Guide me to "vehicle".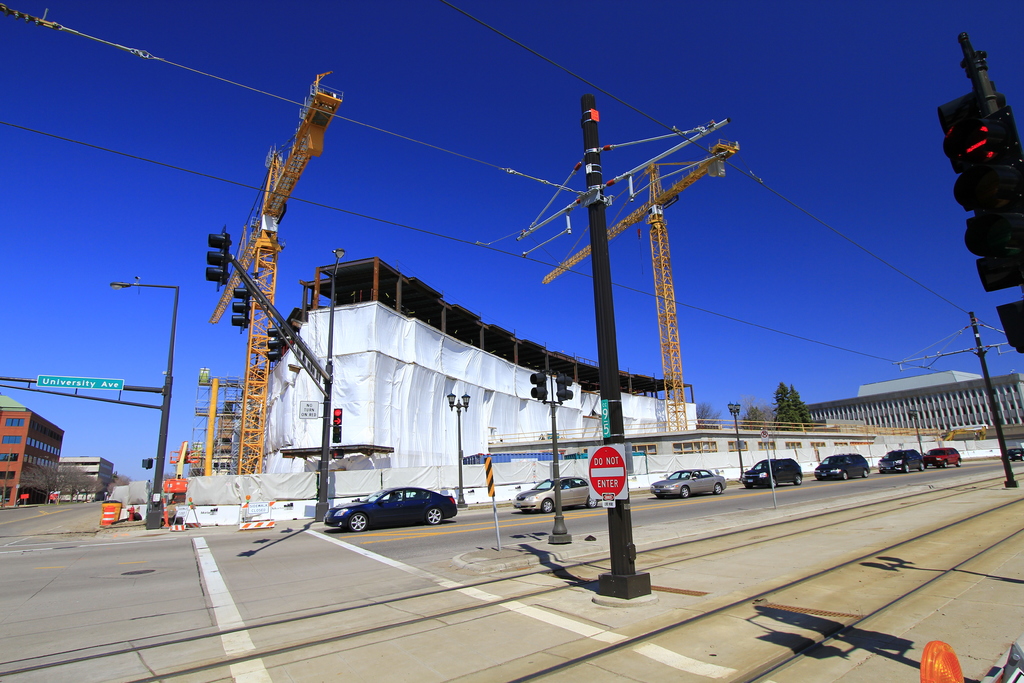
Guidance: select_region(649, 471, 725, 500).
